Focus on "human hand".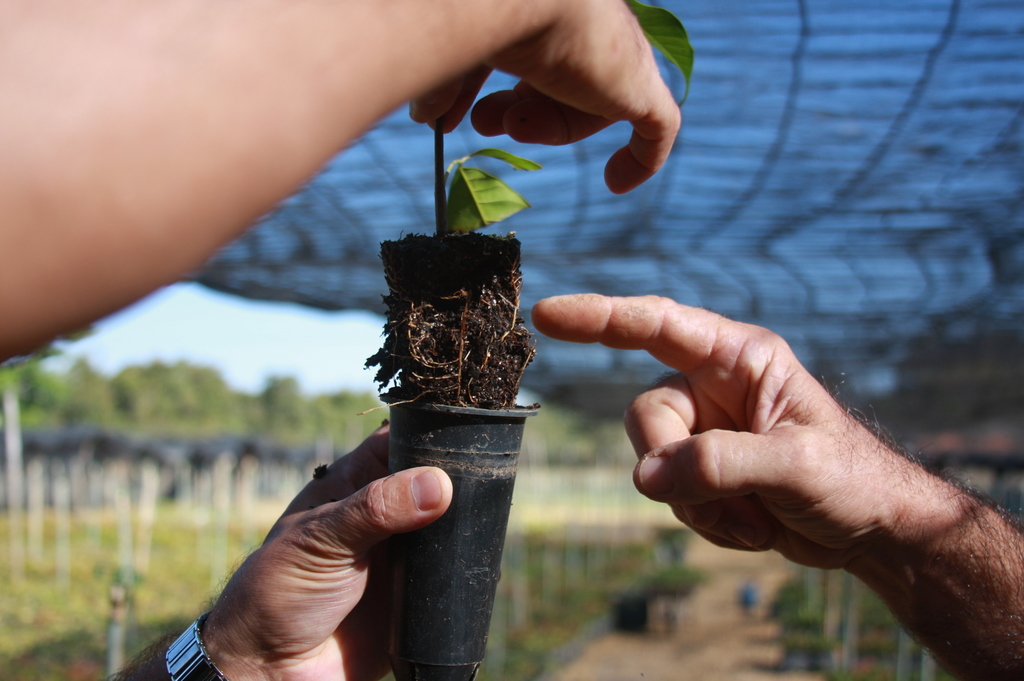
Focused at 154/451/450/678.
